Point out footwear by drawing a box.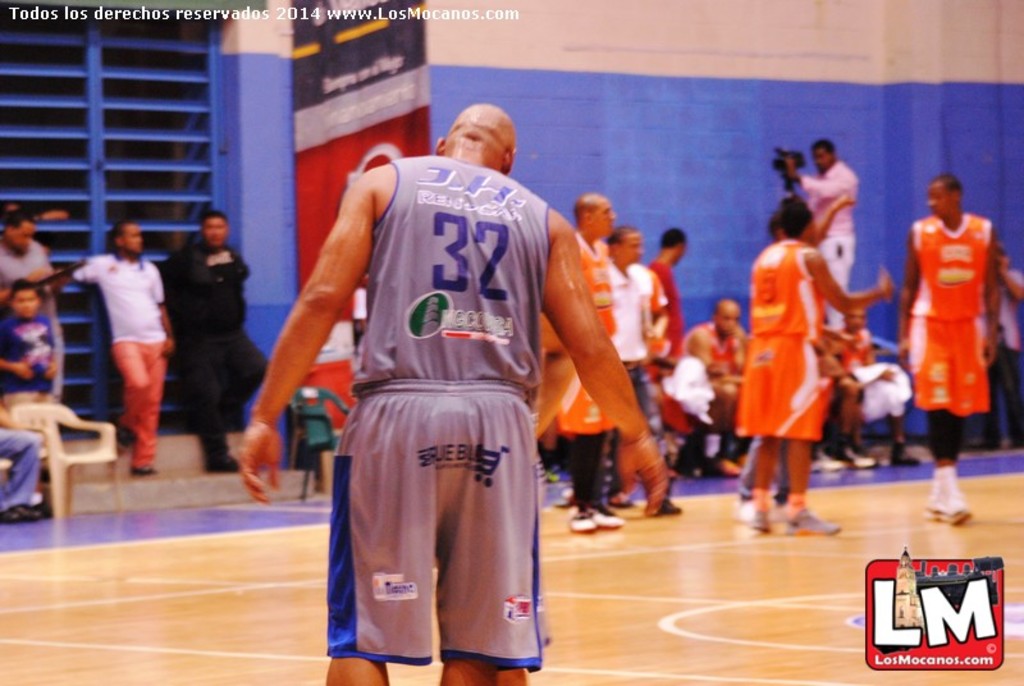
[0,508,23,522].
